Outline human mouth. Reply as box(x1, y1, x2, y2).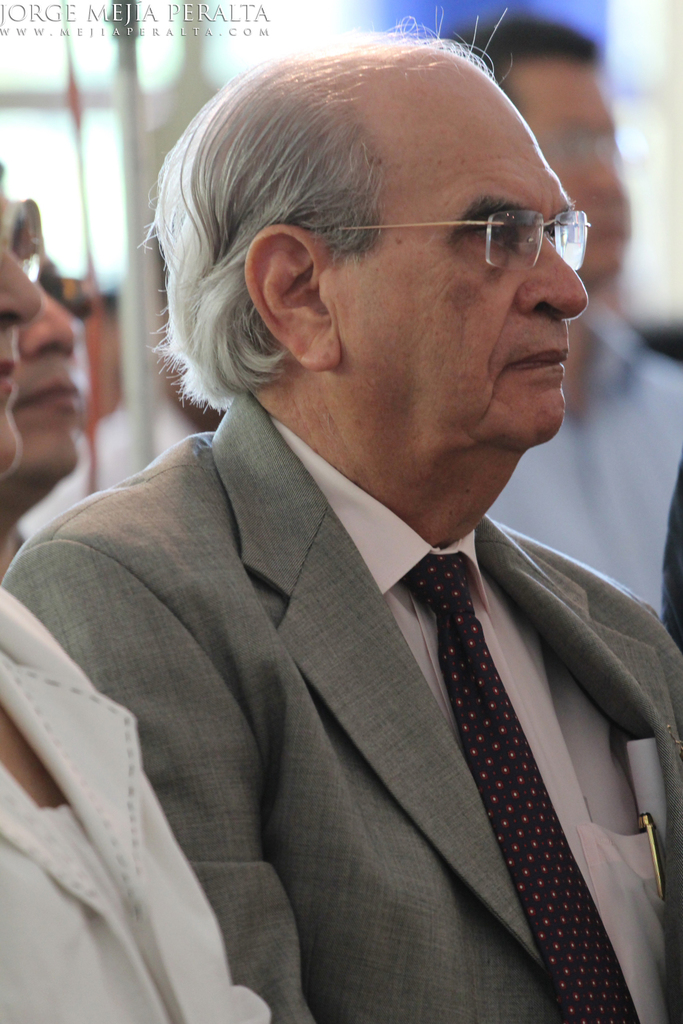
box(0, 332, 22, 406).
